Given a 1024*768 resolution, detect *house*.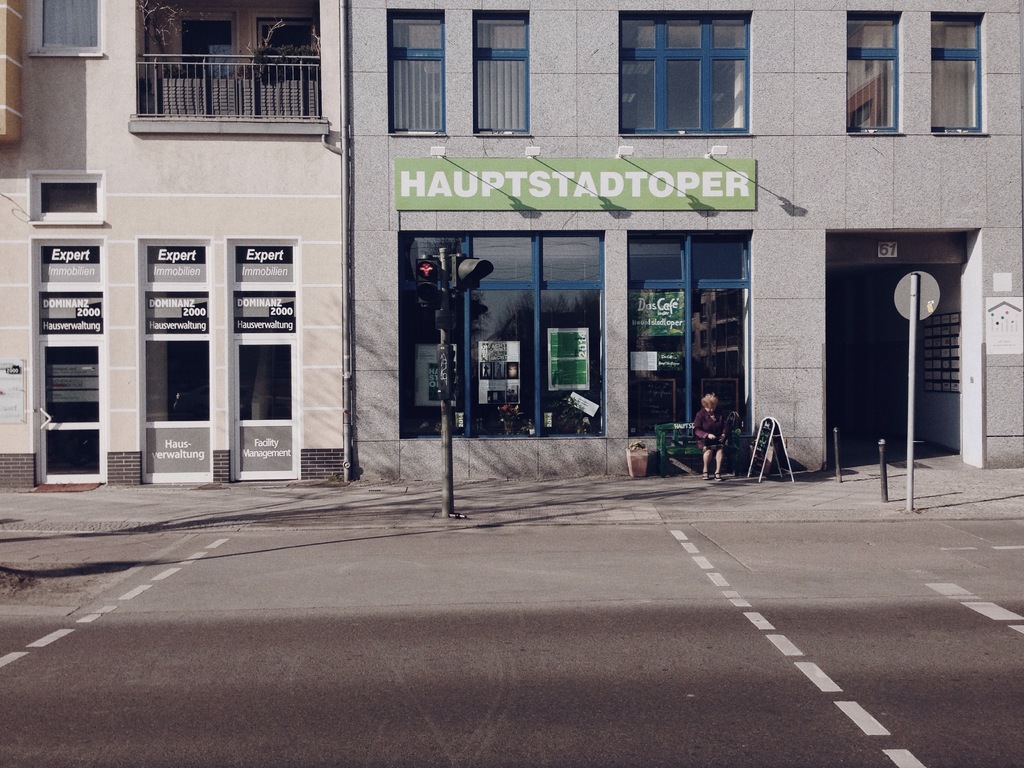
x1=356 y1=0 x2=1023 y2=476.
